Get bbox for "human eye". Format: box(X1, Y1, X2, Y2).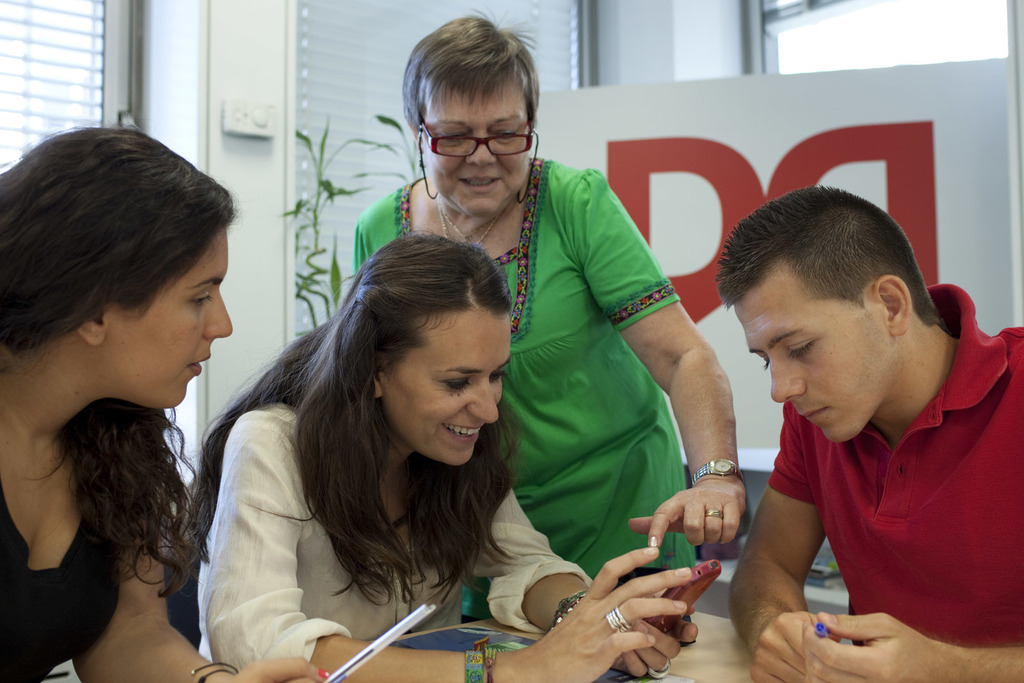
box(493, 125, 522, 141).
